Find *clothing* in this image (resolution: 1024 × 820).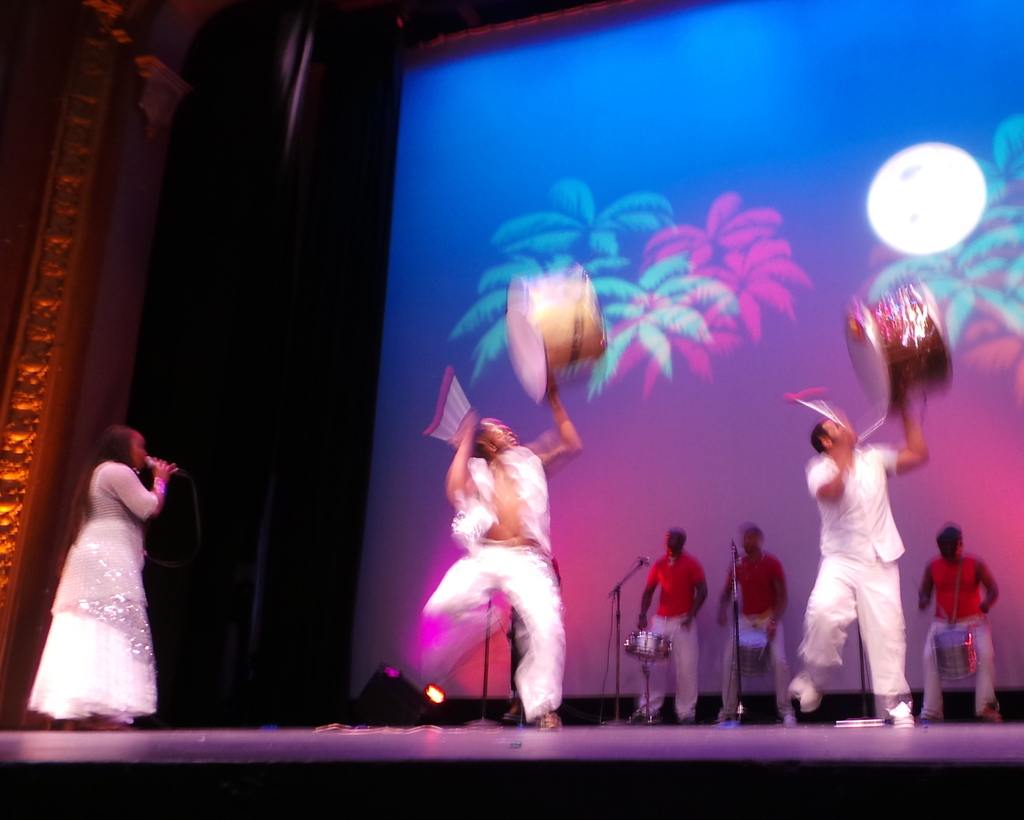
717/537/817/730.
